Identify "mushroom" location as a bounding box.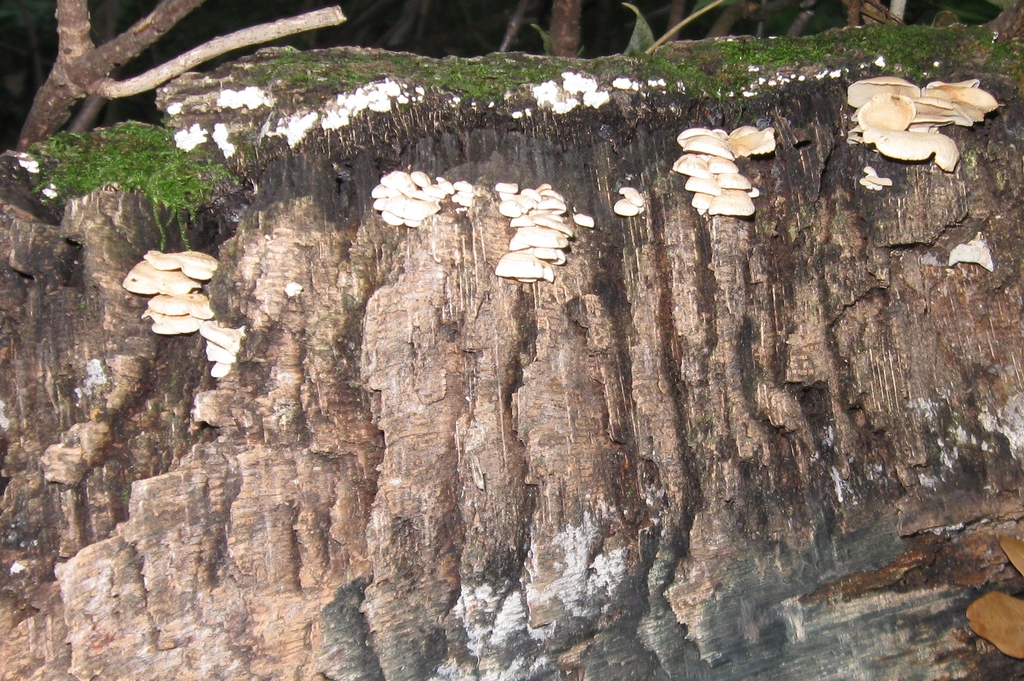
BBox(946, 231, 993, 271).
